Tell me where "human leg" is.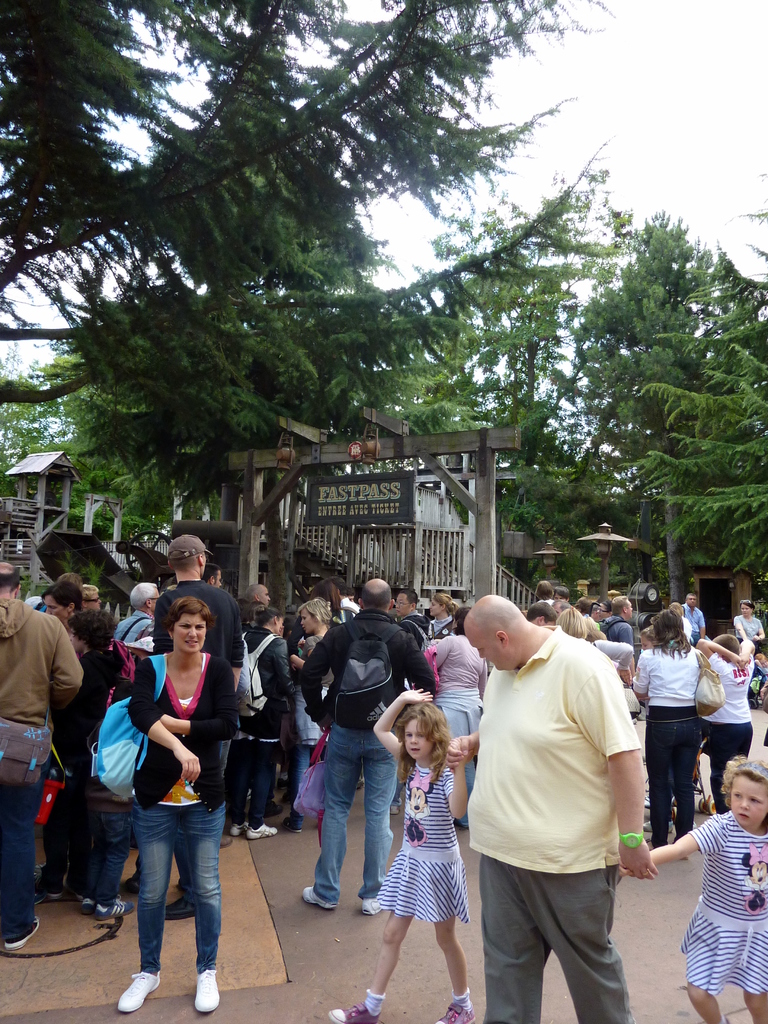
"human leg" is at 675, 707, 698, 833.
